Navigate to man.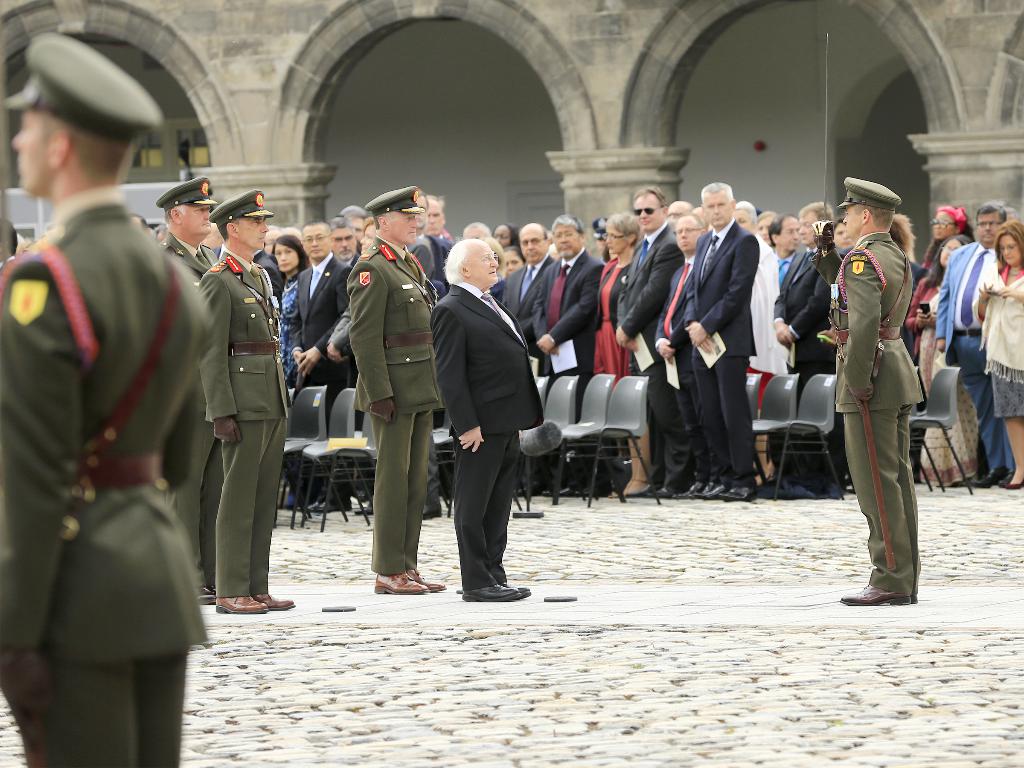
Navigation target: box(345, 184, 439, 603).
